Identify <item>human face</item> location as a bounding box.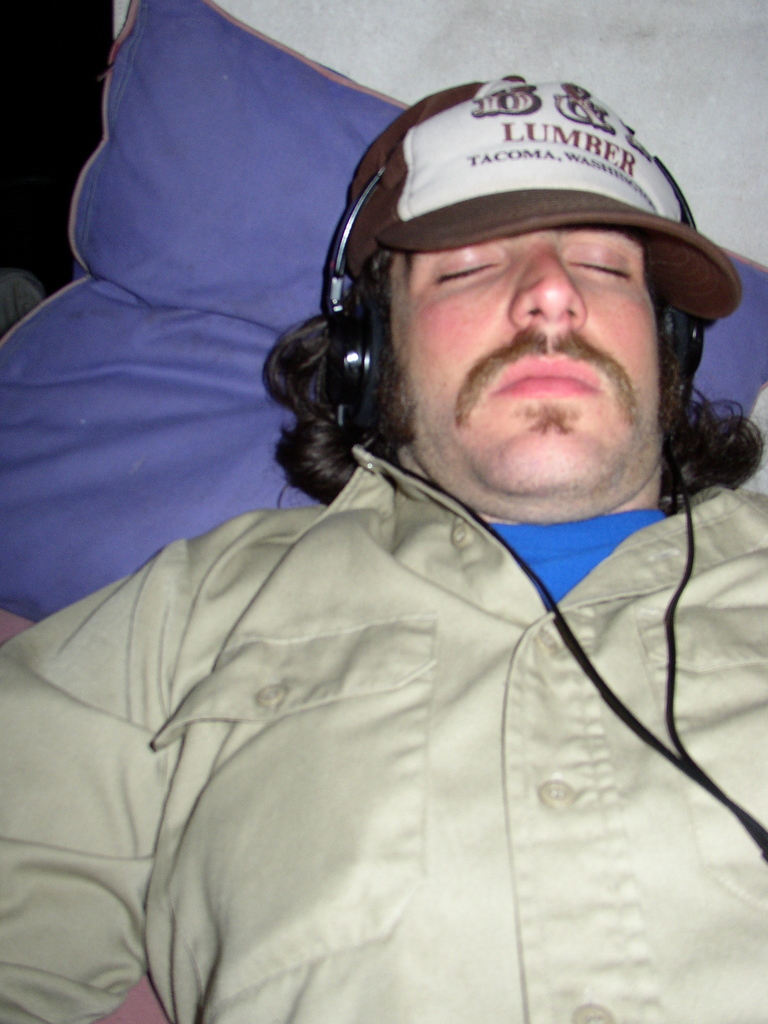
x1=383, y1=223, x2=663, y2=495.
